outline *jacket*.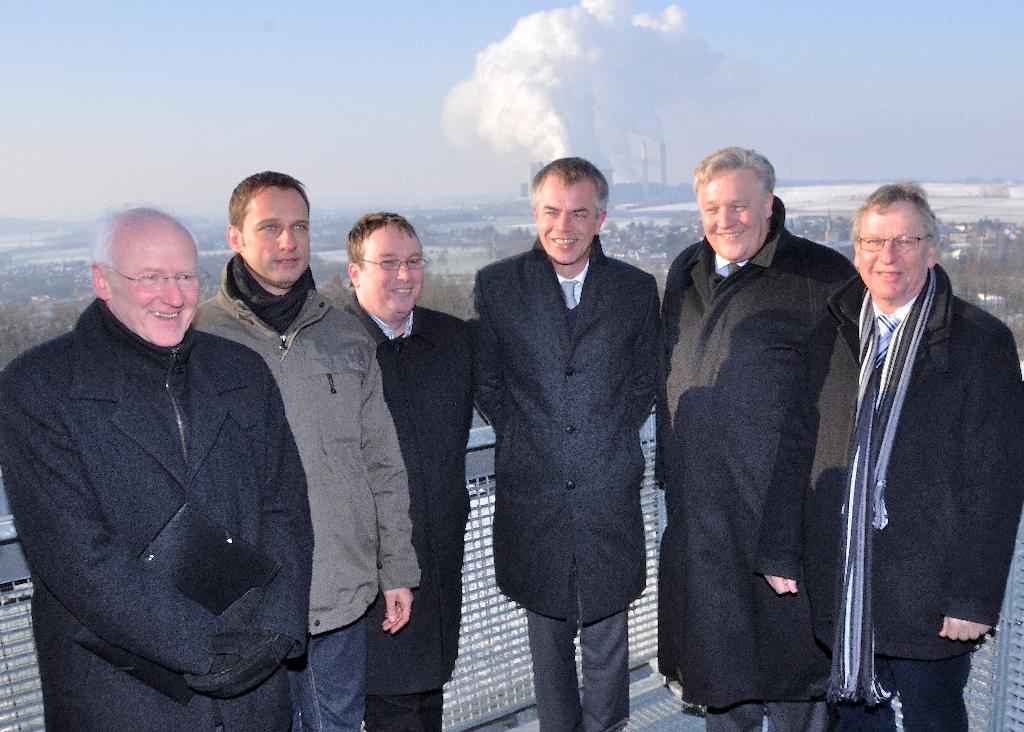
Outline: [left=467, top=229, right=671, bottom=632].
